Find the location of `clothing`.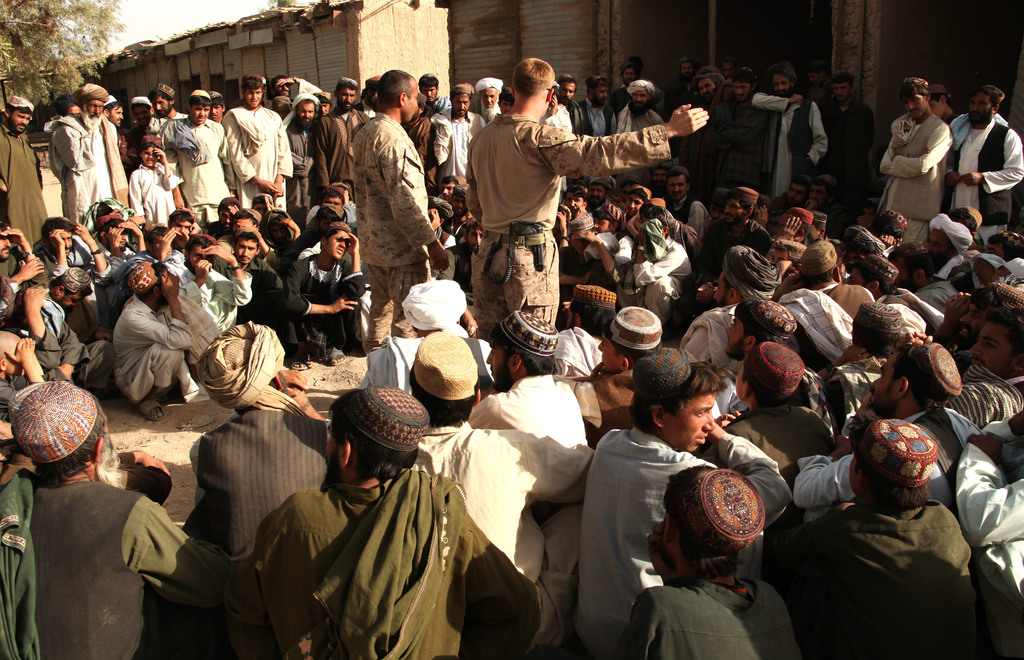
Location: rect(676, 218, 704, 260).
